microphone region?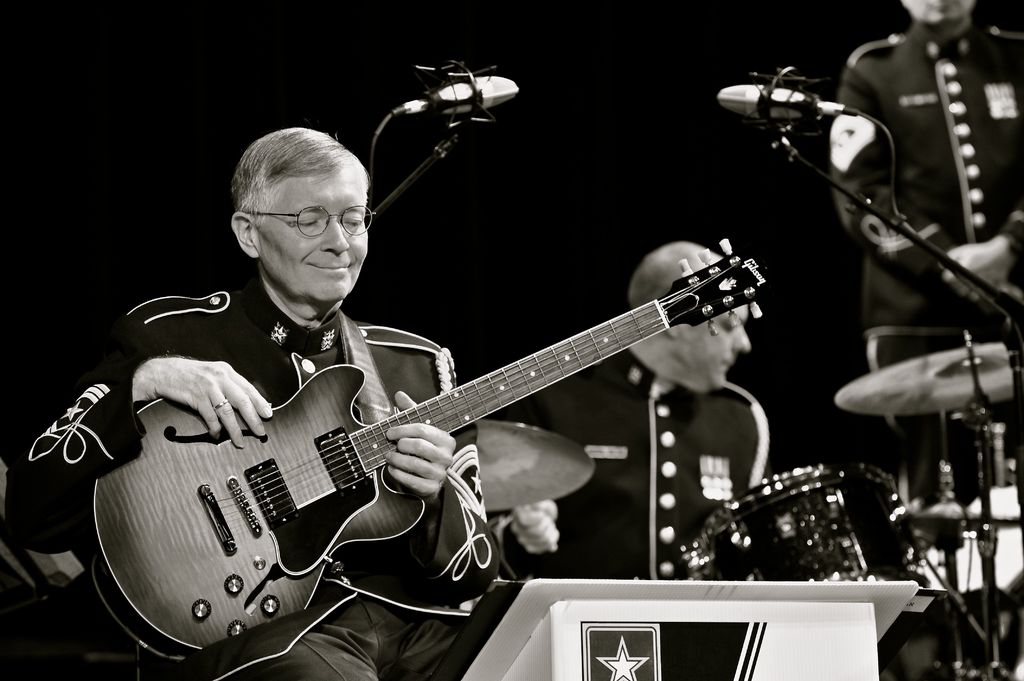
[425, 70, 518, 115]
